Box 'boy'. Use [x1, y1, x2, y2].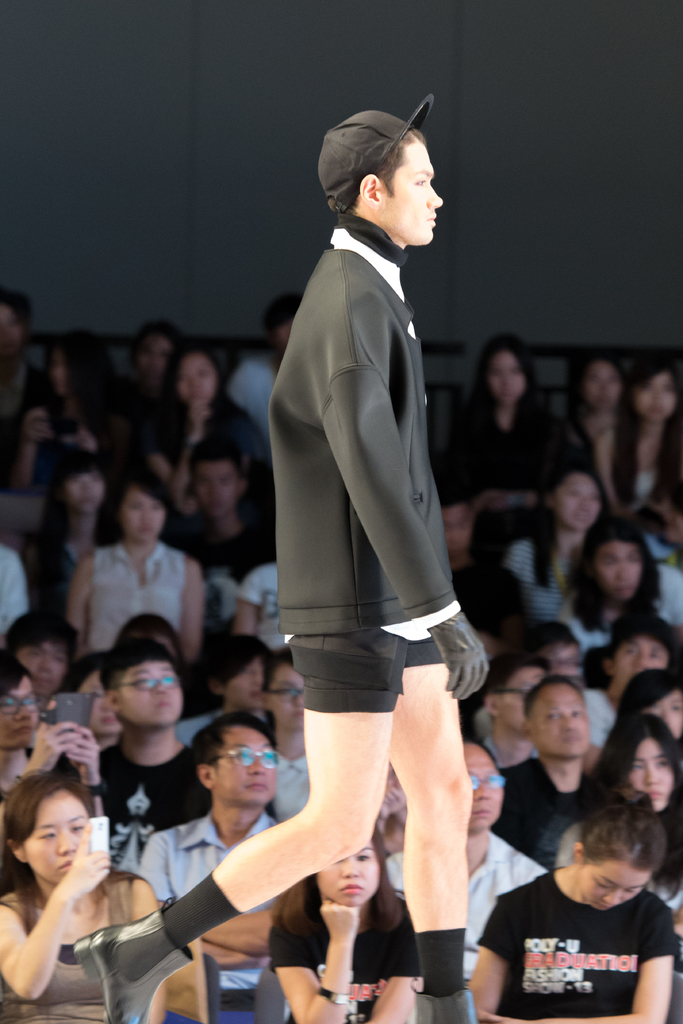
[469, 641, 553, 765].
